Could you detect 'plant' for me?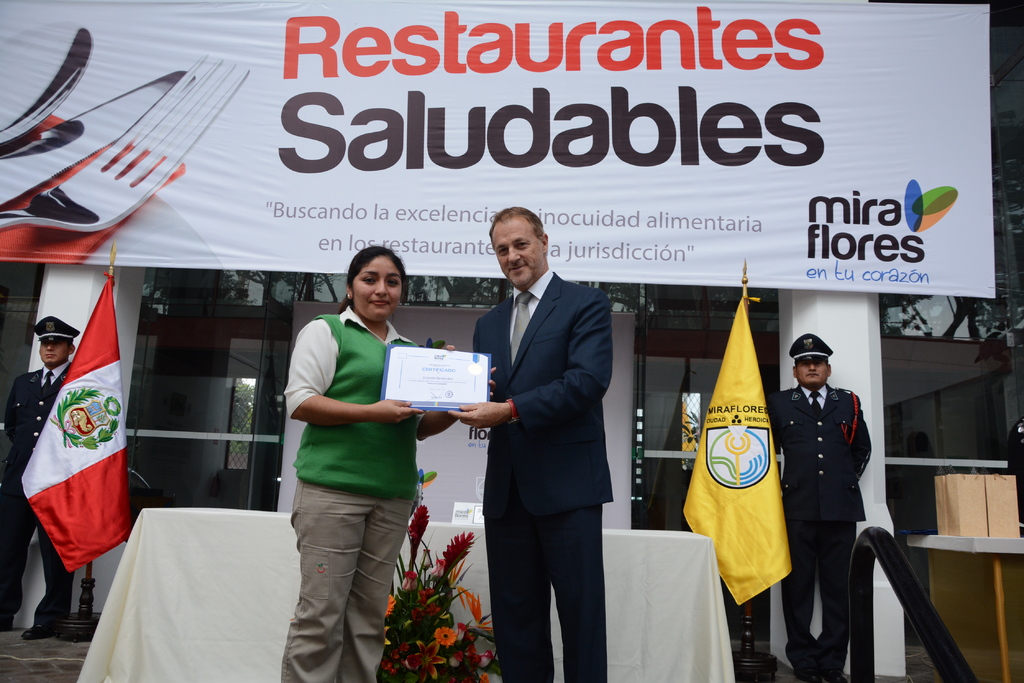
Detection result: 680:411:700:469.
